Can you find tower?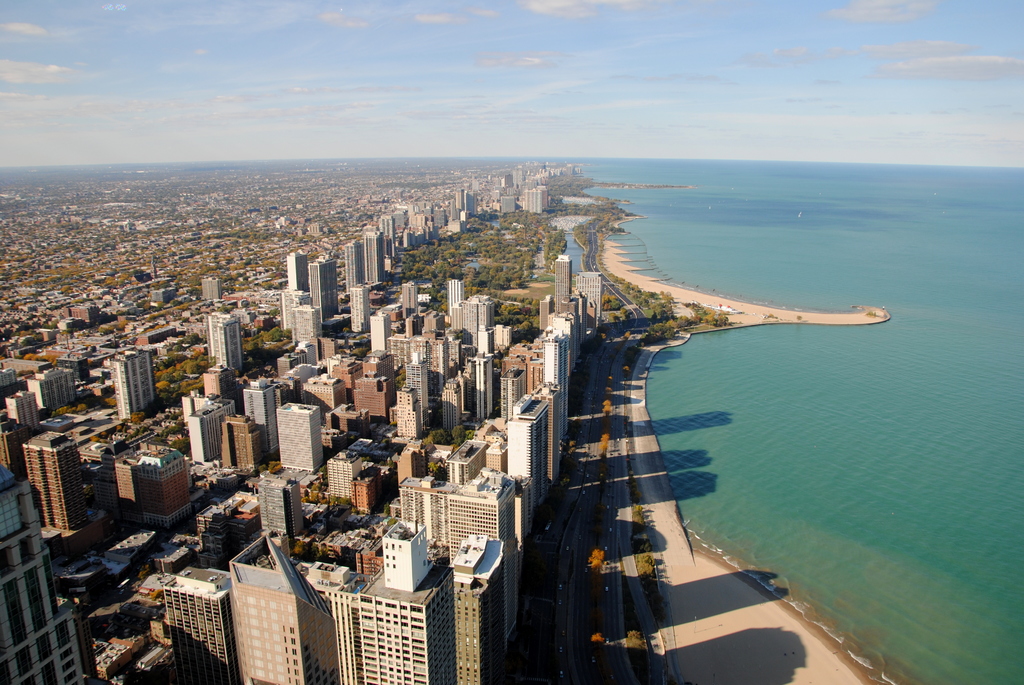
Yes, bounding box: left=344, top=240, right=361, bottom=287.
